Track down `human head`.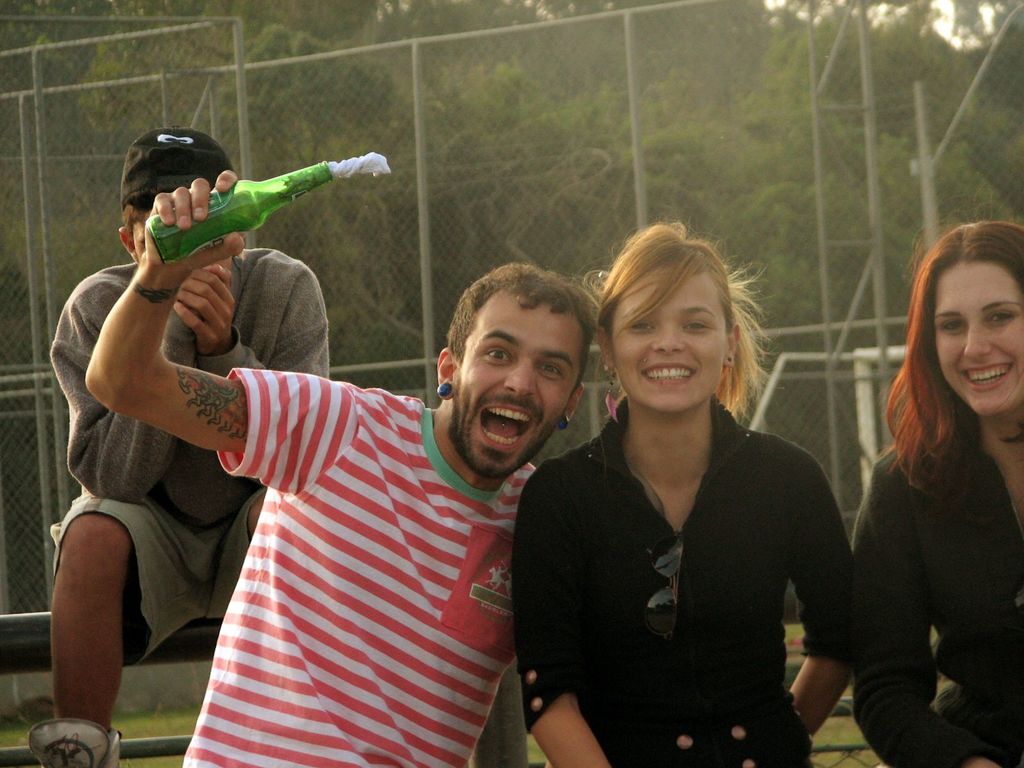
Tracked to locate(919, 224, 1023, 415).
